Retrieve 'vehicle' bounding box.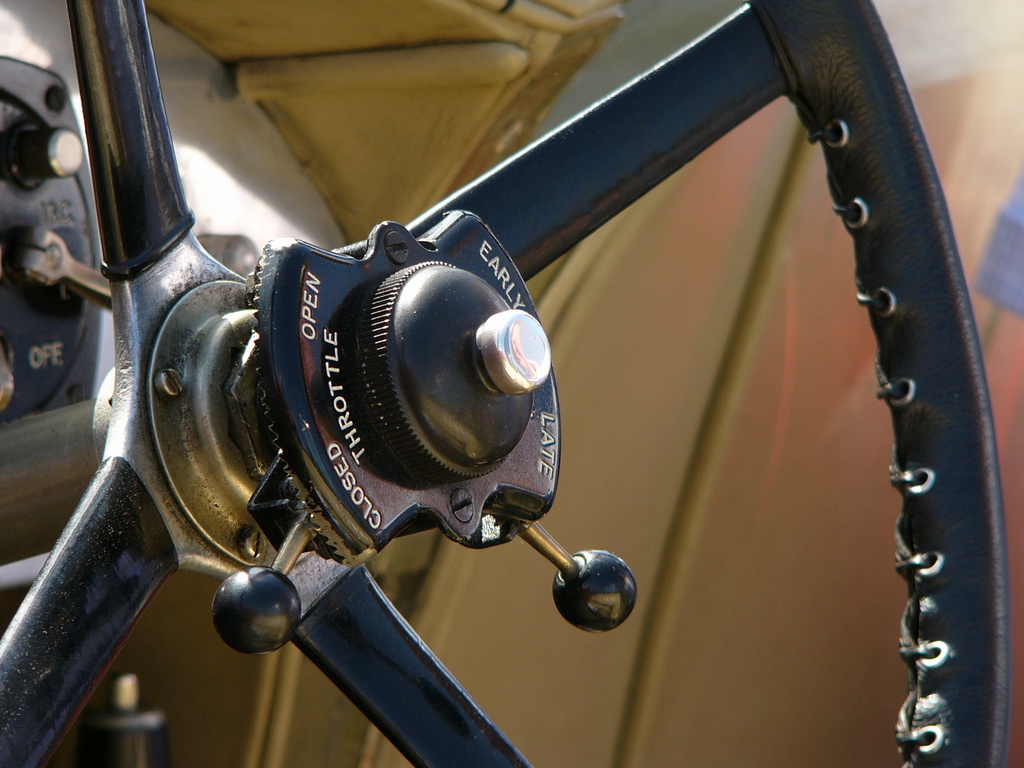
Bounding box: Rect(0, 0, 972, 767).
